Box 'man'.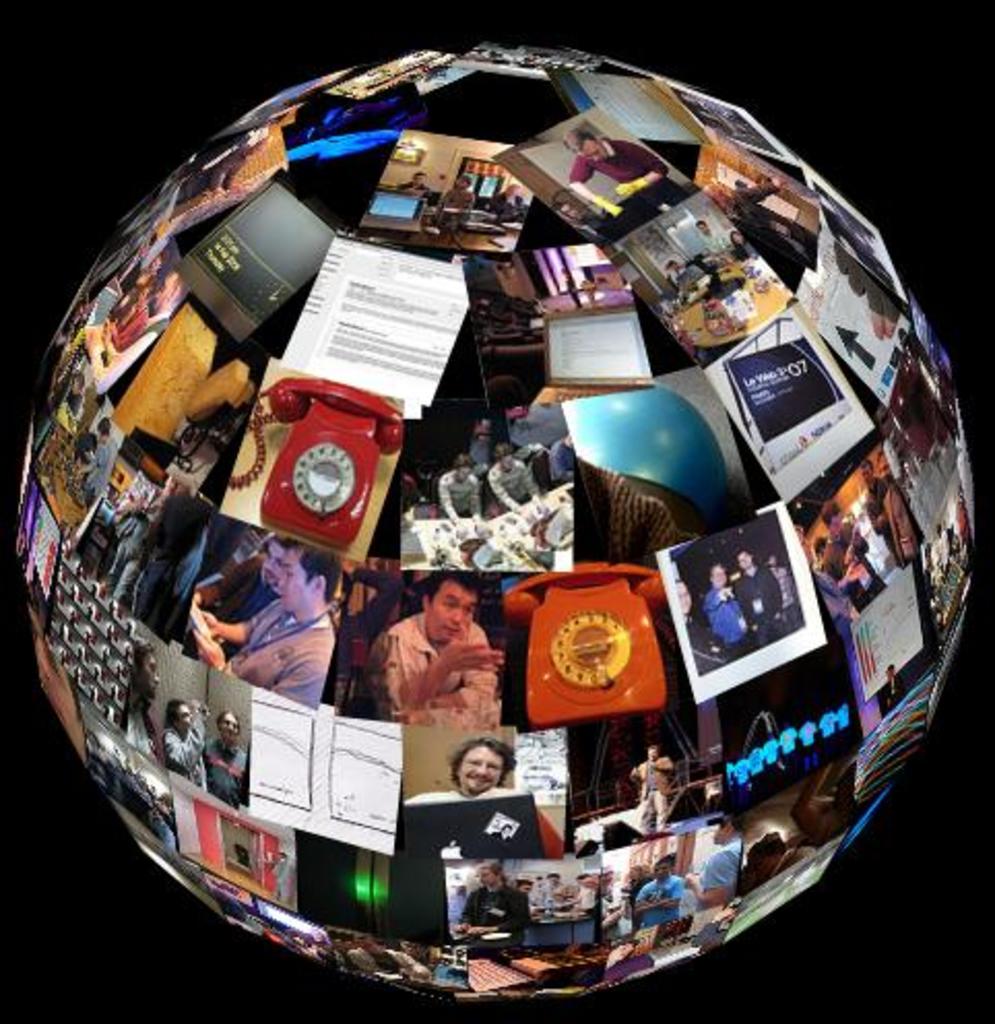
{"left": 483, "top": 444, "right": 543, "bottom": 510}.
